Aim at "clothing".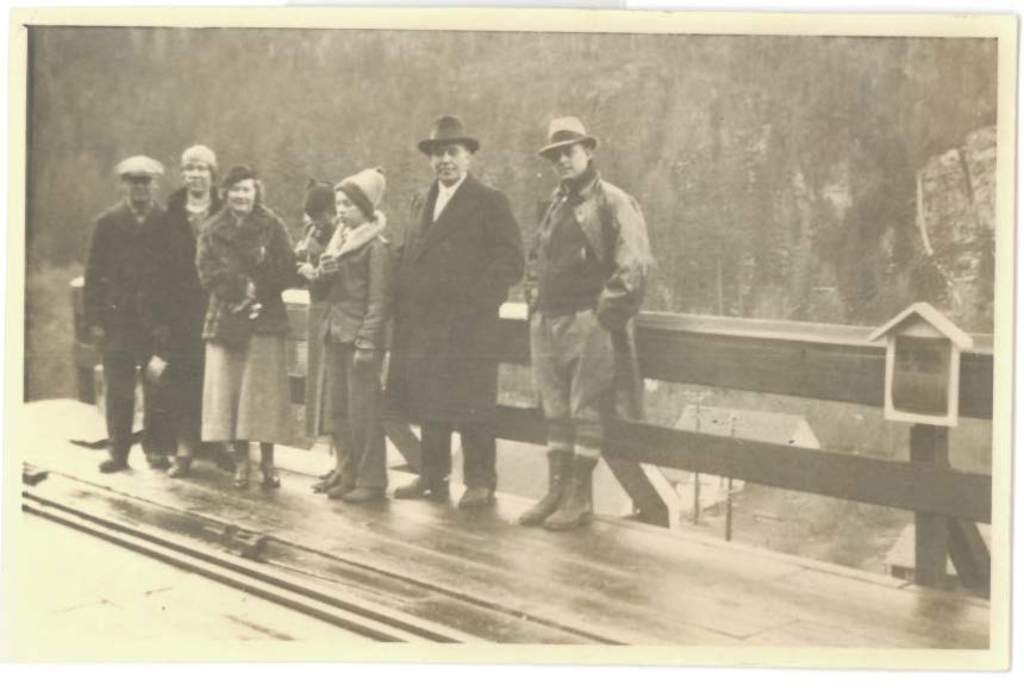
Aimed at [164, 178, 235, 461].
